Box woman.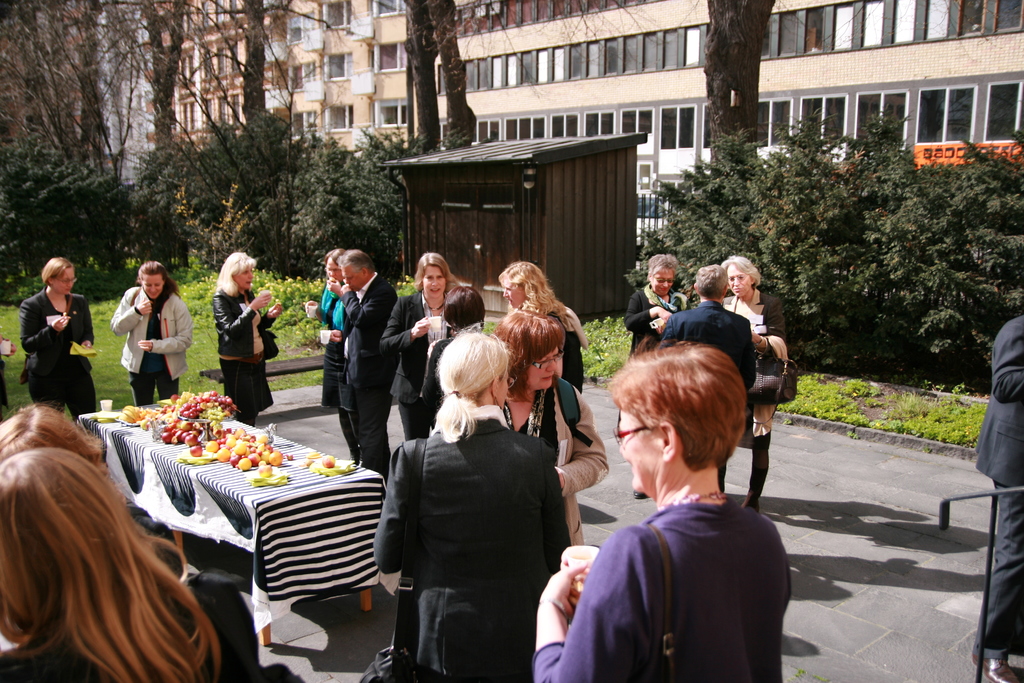
(left=625, top=251, right=687, bottom=361).
